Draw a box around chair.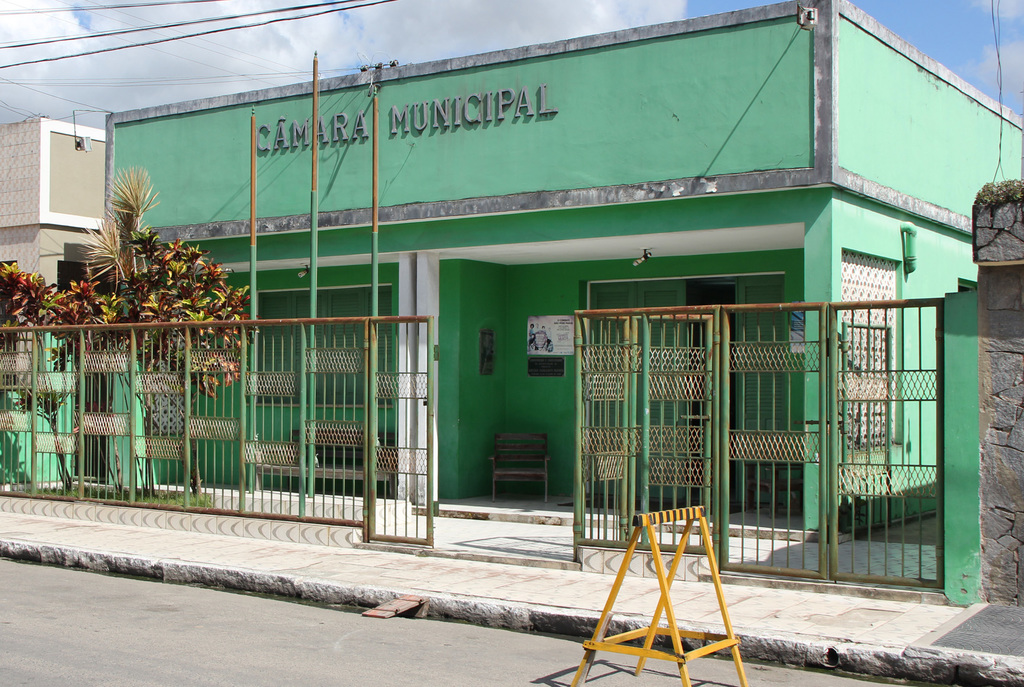
Rect(488, 429, 556, 507).
